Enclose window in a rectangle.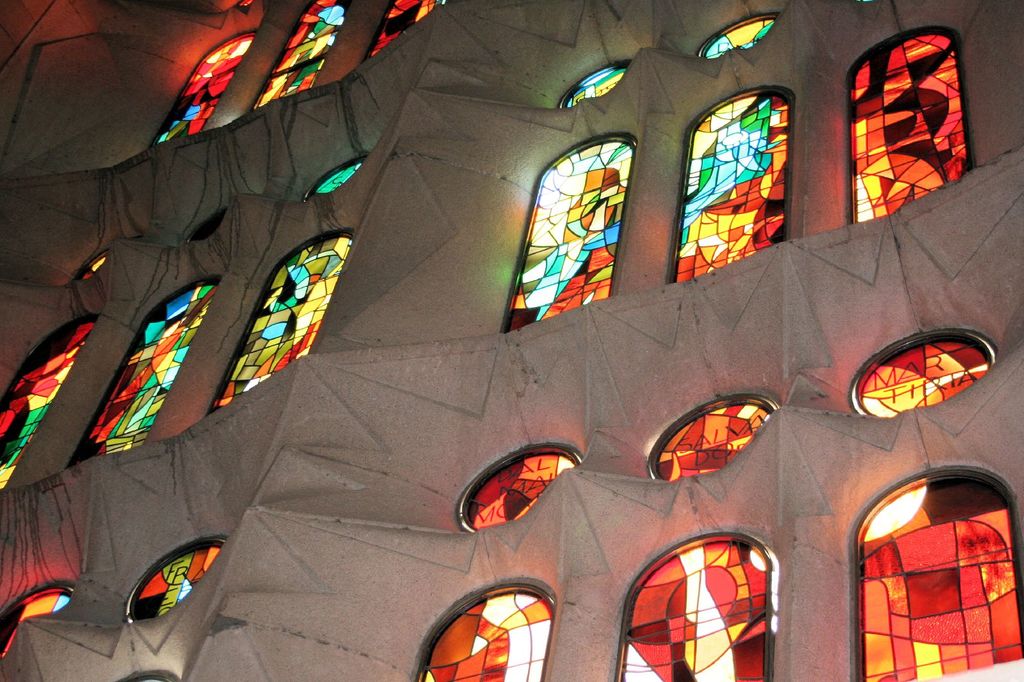
[x1=845, y1=319, x2=997, y2=419].
